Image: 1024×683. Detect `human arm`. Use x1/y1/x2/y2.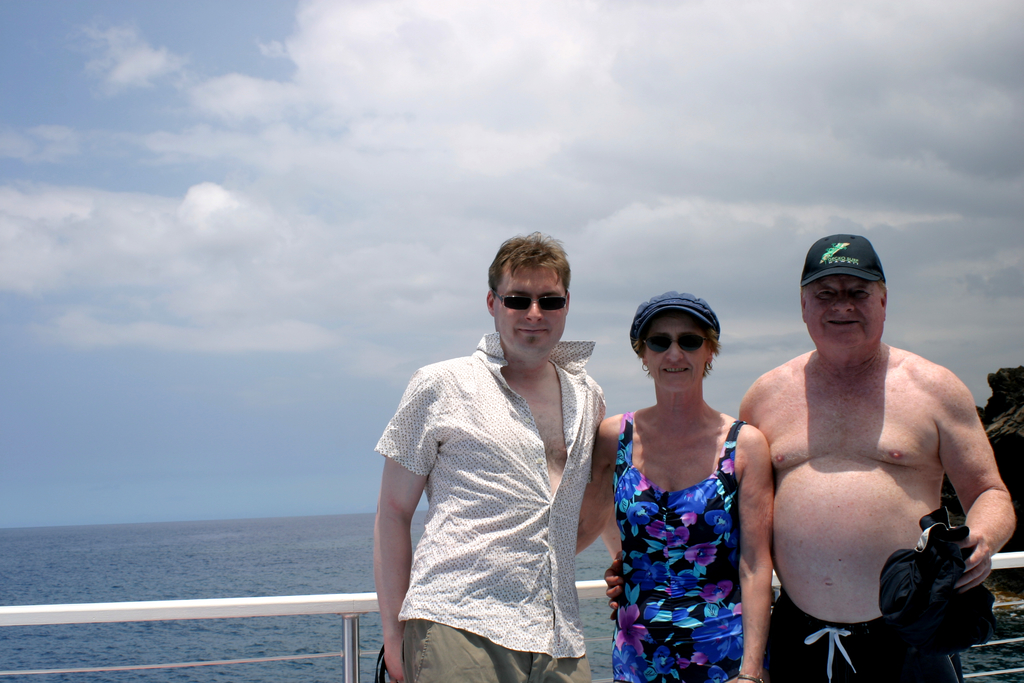
575/411/619/555.
